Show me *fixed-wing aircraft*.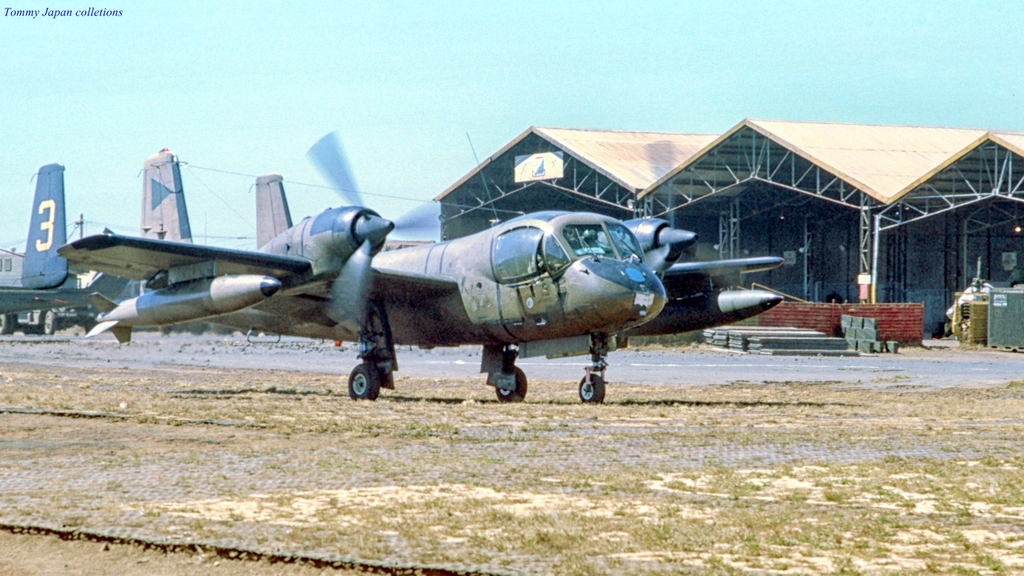
*fixed-wing aircraft* is here: {"x1": 0, "y1": 164, "x2": 128, "y2": 335}.
